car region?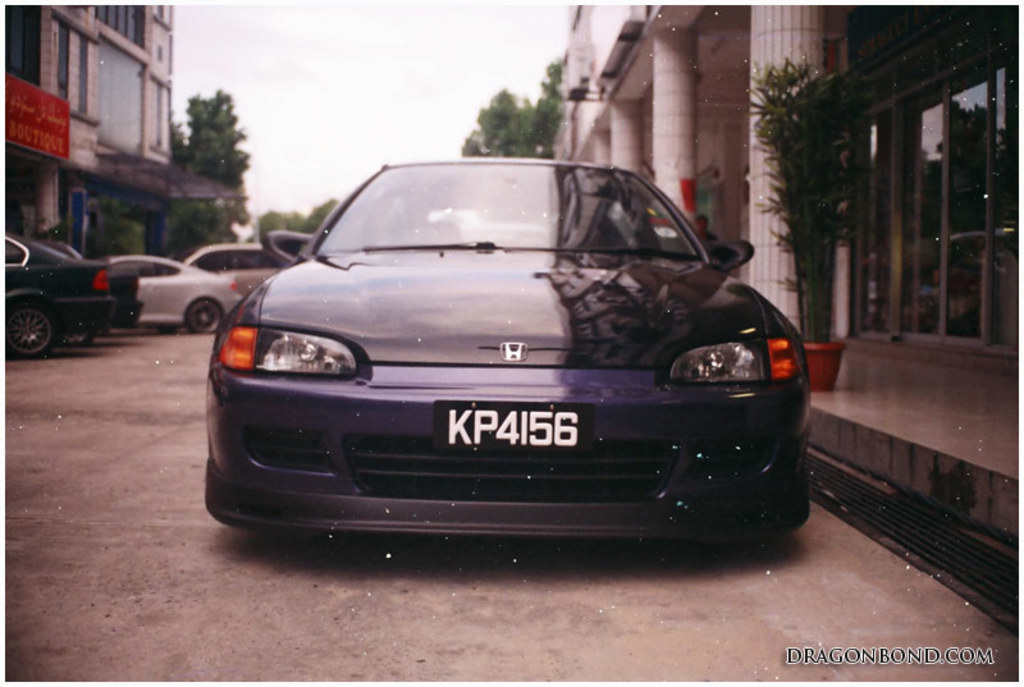
region(205, 141, 788, 560)
